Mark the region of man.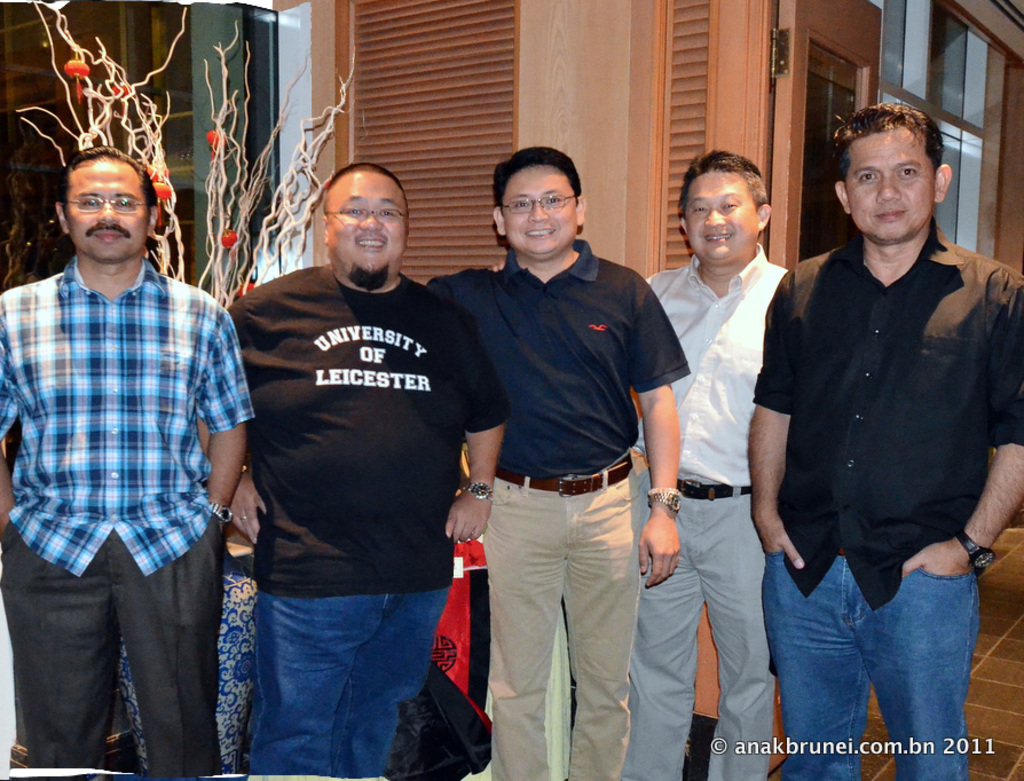
Region: left=425, top=147, right=691, bottom=780.
